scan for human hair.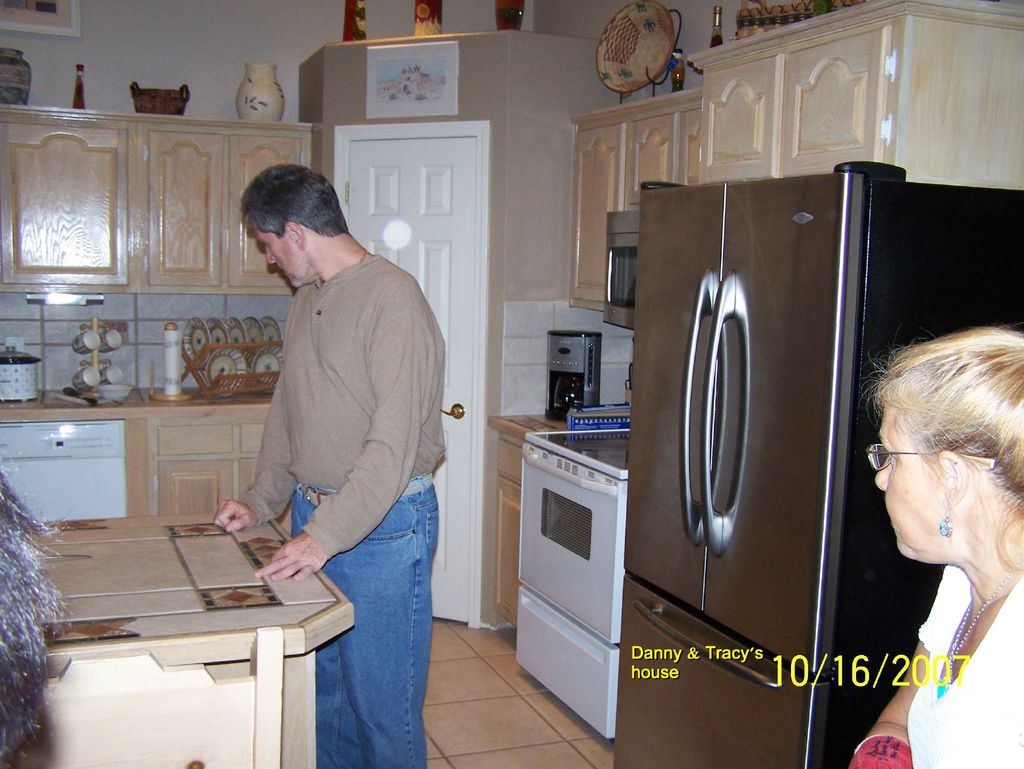
Scan result: [878, 309, 1019, 562].
